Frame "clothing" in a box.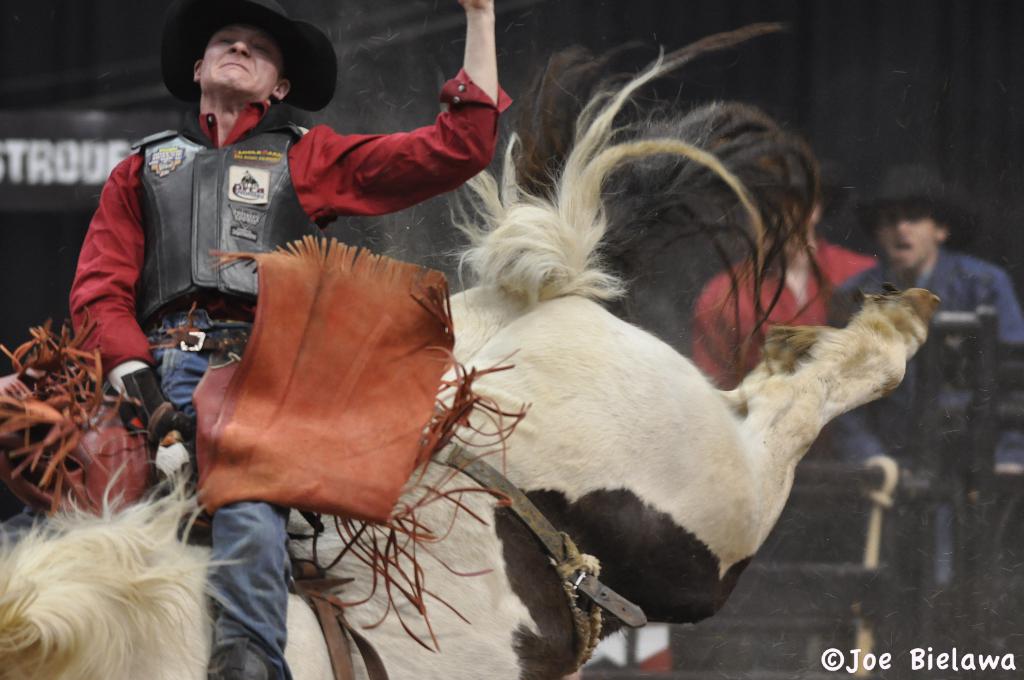
detection(64, 65, 513, 679).
